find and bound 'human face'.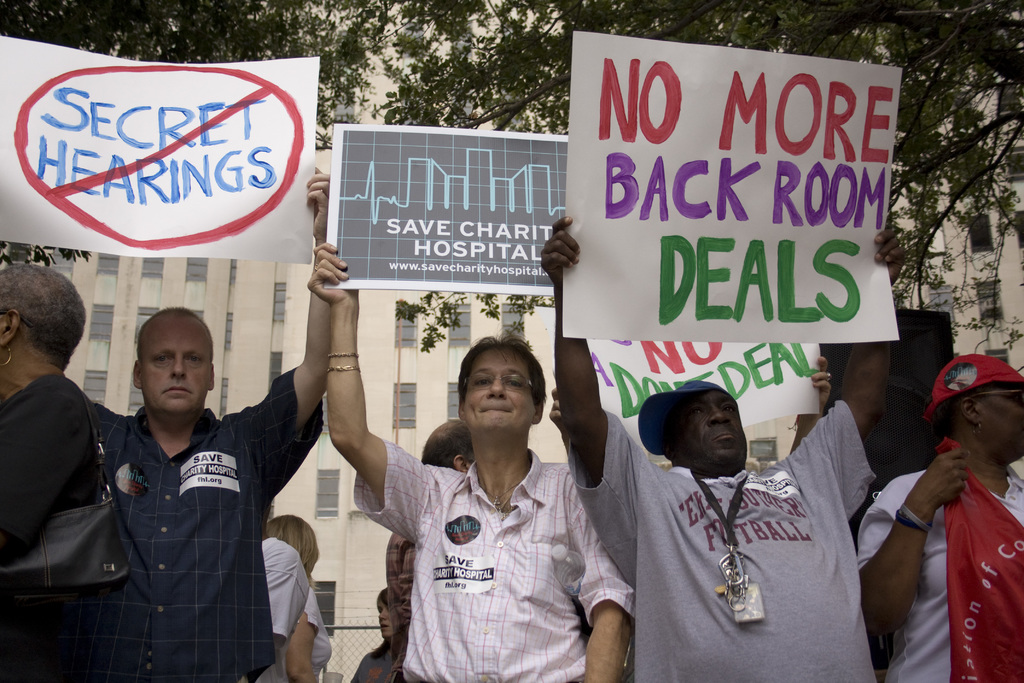
Bound: [x1=467, y1=347, x2=541, y2=440].
